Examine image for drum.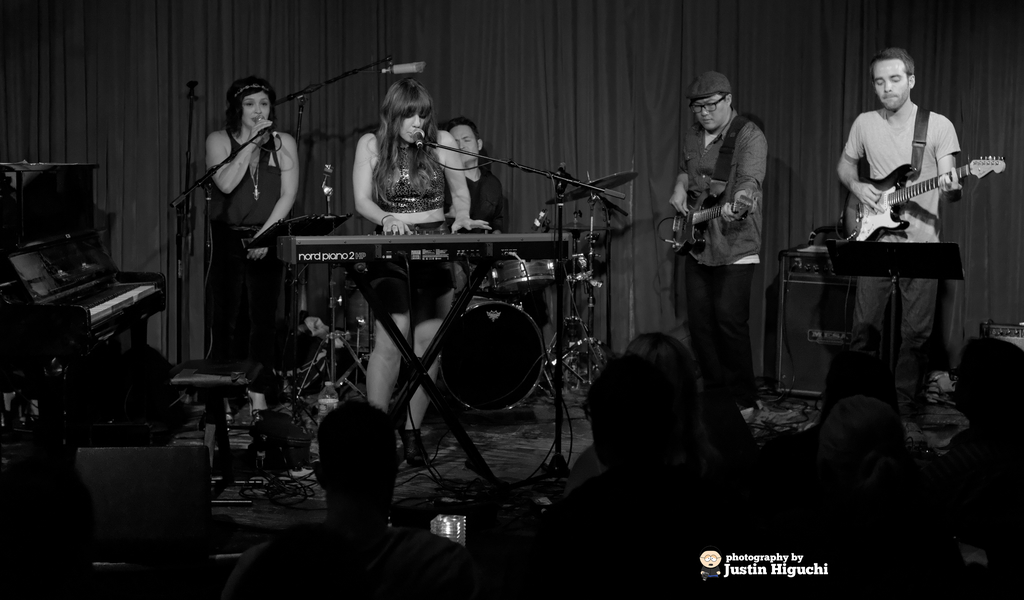
Examination result: bbox=[559, 252, 596, 282].
